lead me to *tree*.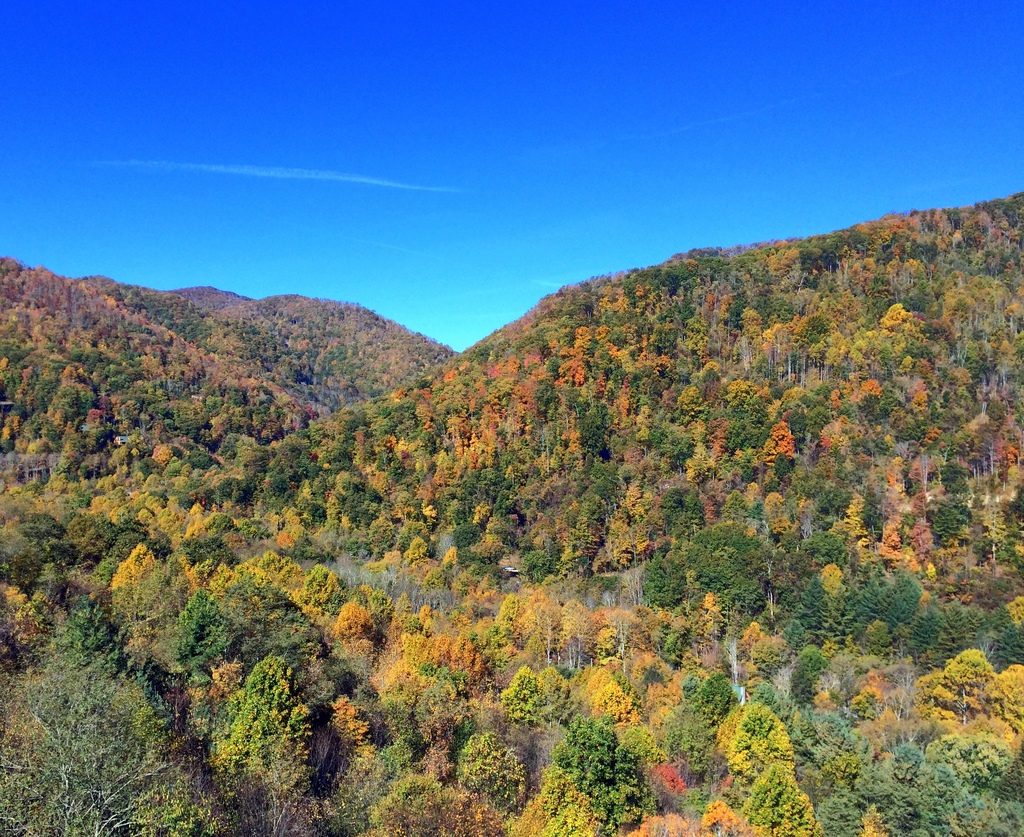
Lead to (x1=716, y1=698, x2=800, y2=788).
